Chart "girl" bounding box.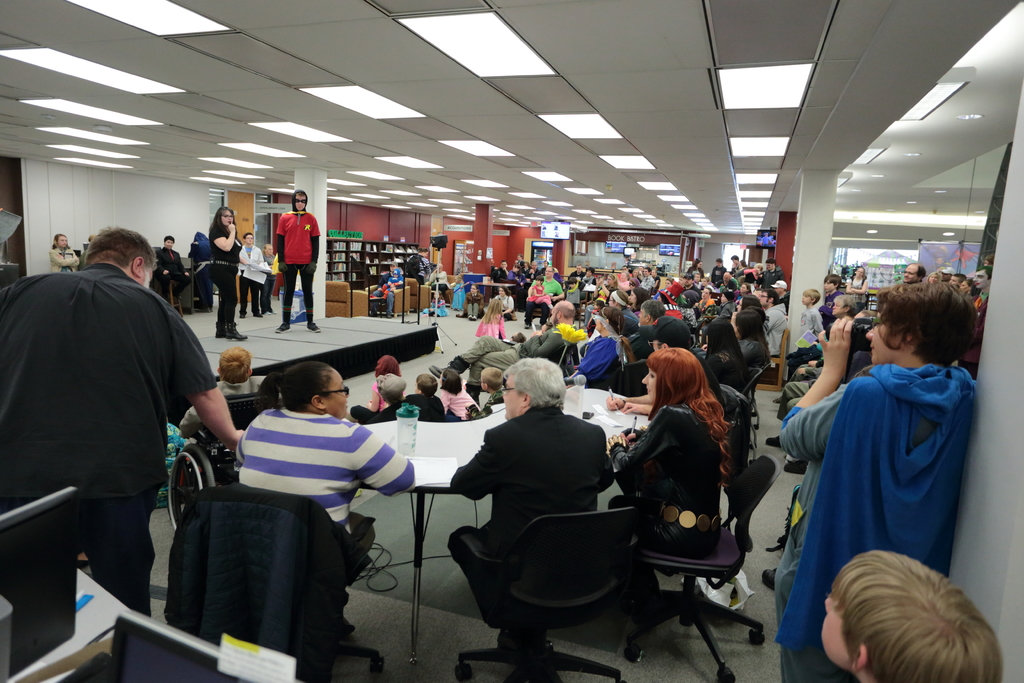
Charted: {"x1": 442, "y1": 368, "x2": 465, "y2": 423}.
